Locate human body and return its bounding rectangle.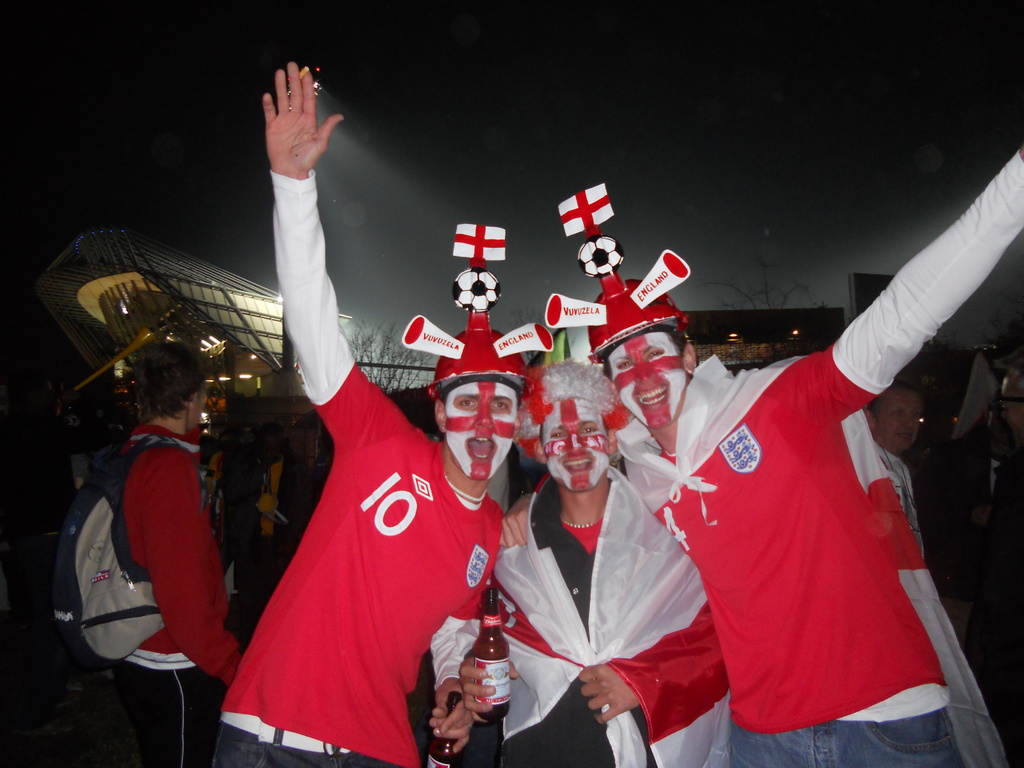
464/465/728/767.
